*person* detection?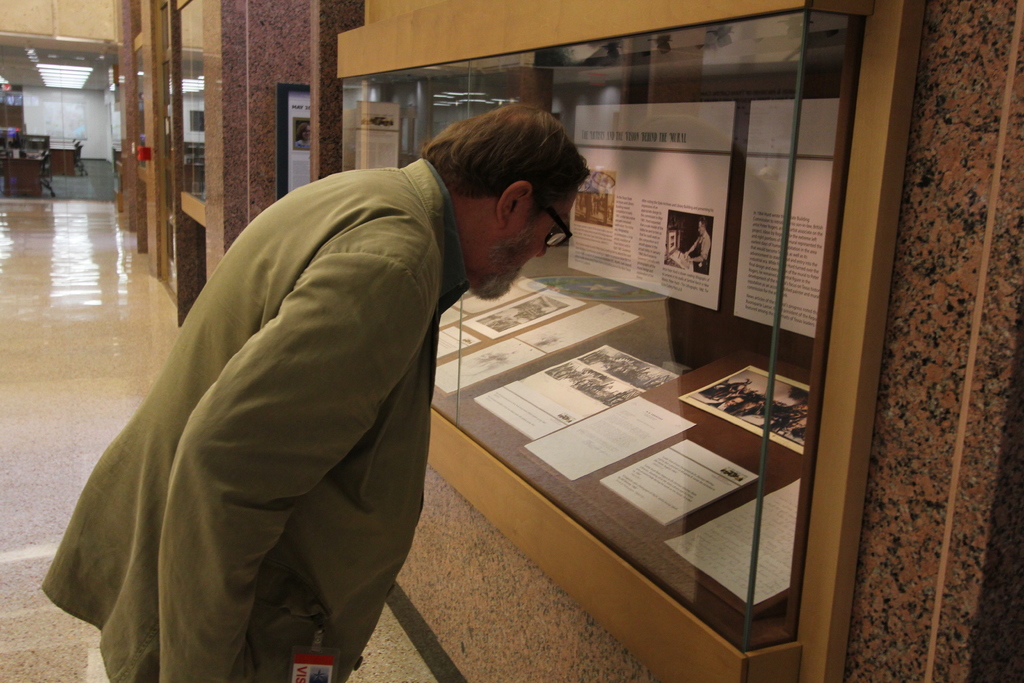
{"x1": 600, "y1": 190, "x2": 608, "y2": 223}
